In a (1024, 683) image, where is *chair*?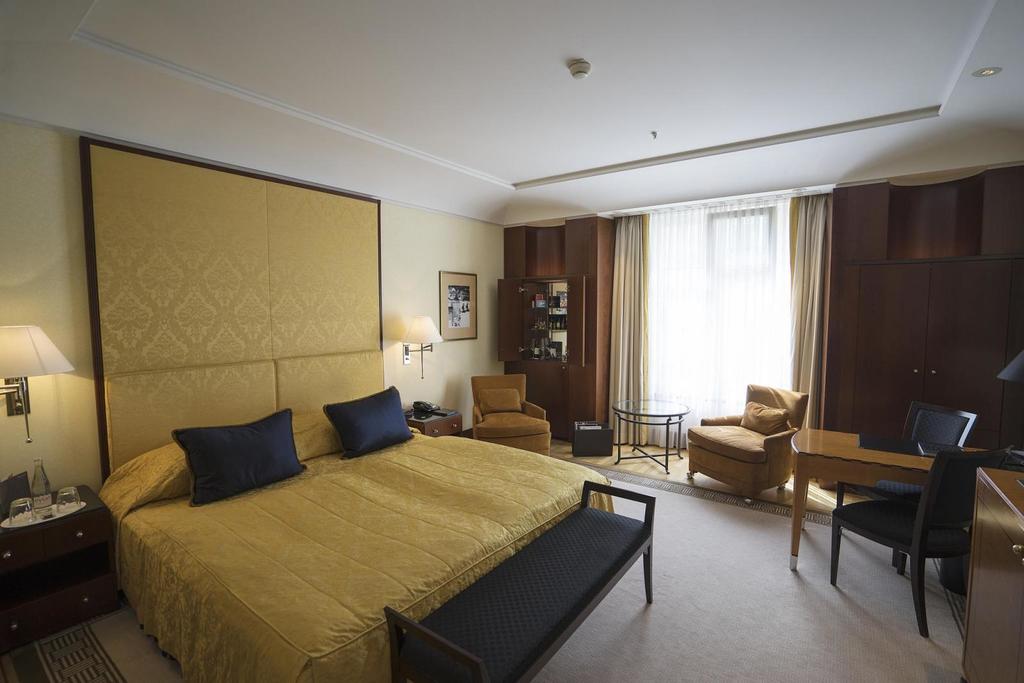
l=807, t=446, r=996, b=638.
